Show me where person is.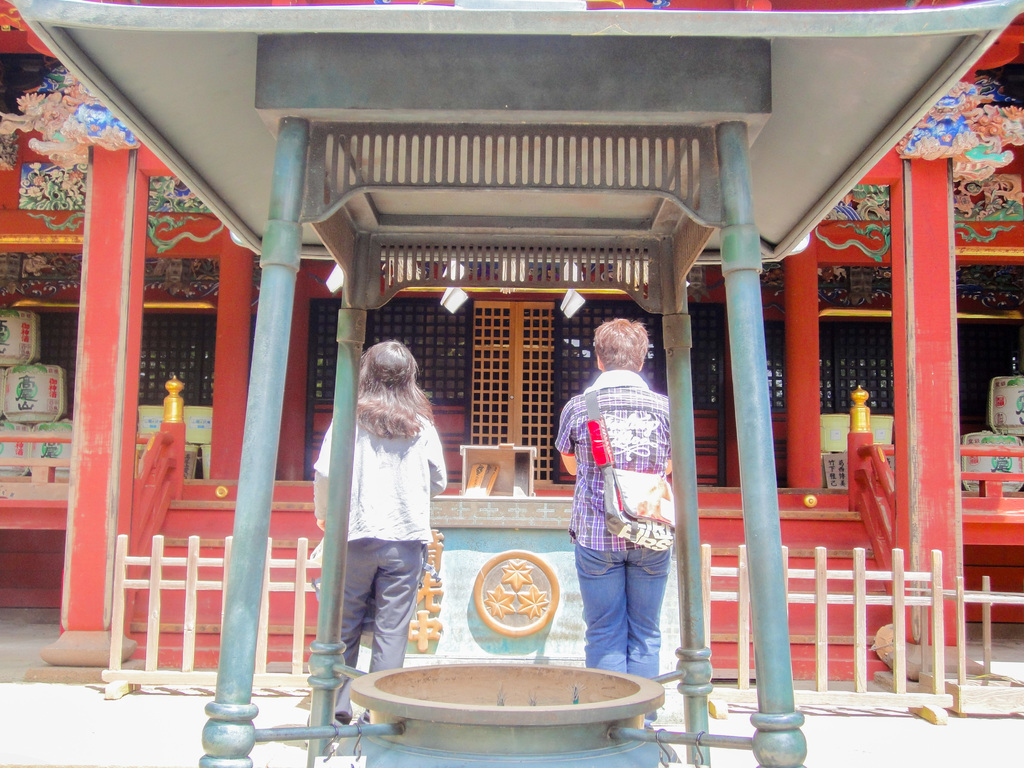
person is at 548,316,675,728.
